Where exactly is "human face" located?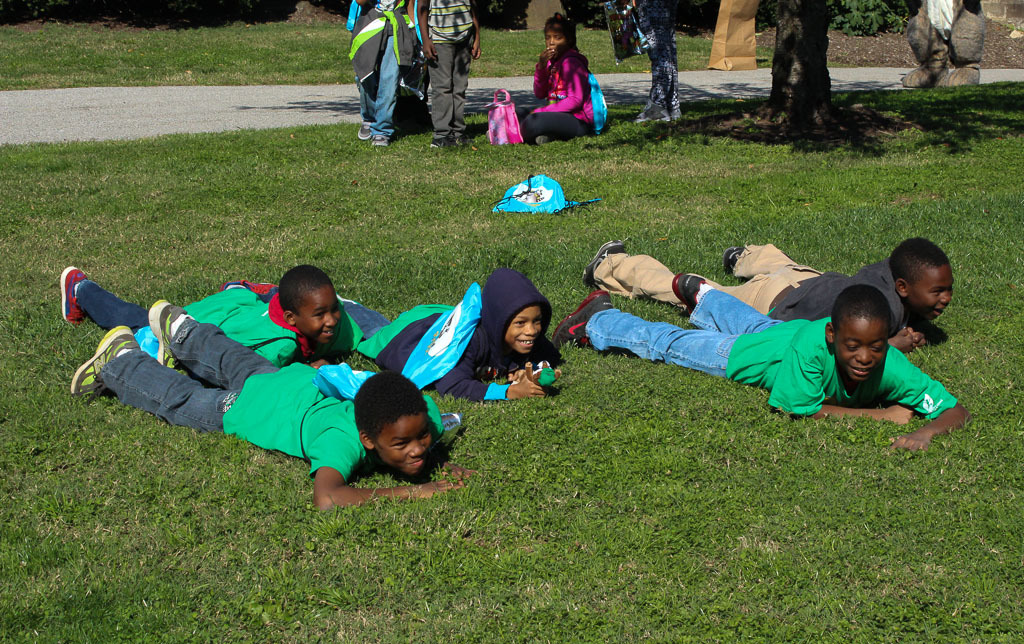
Its bounding box is Rect(505, 305, 543, 357).
